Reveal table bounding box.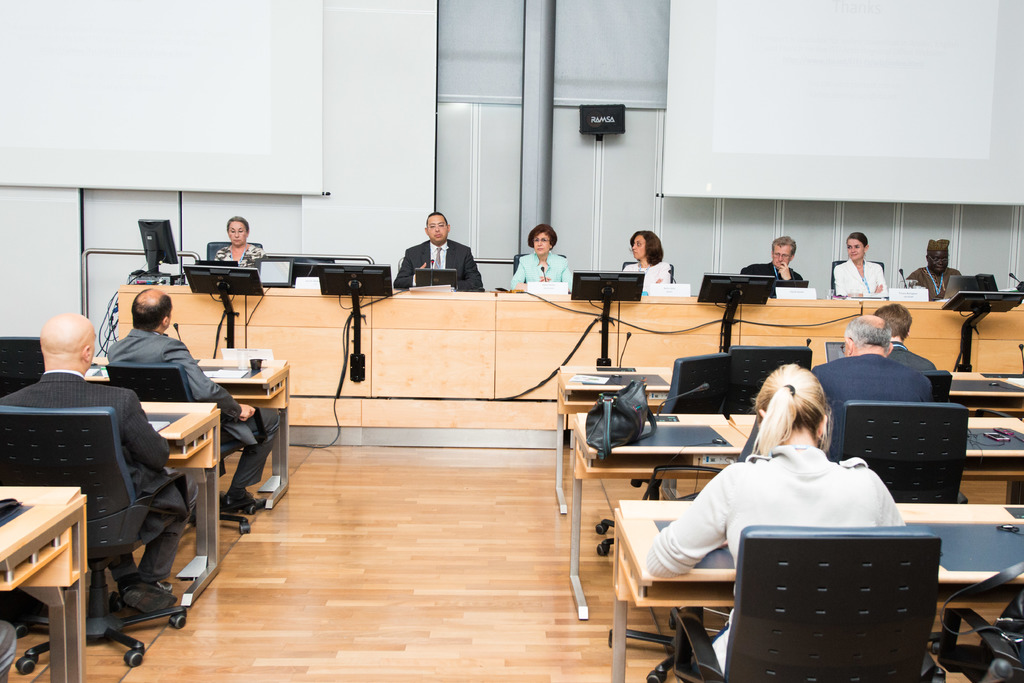
Revealed: (0, 486, 90, 682).
